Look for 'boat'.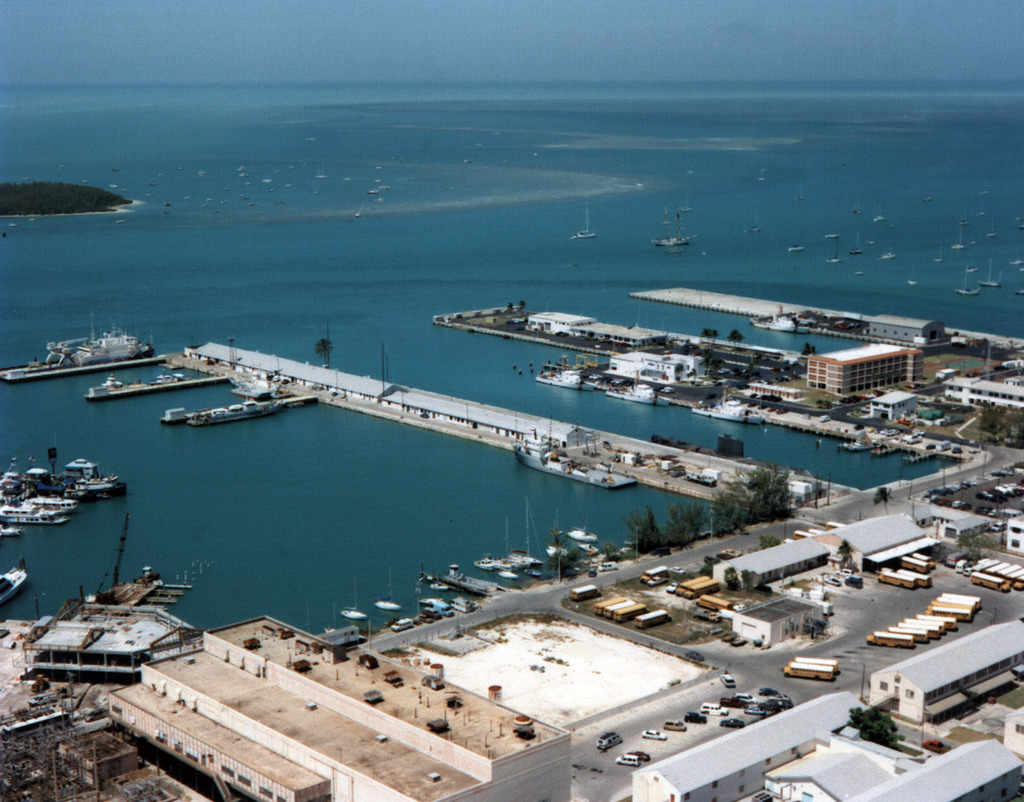
Found: bbox=[476, 145, 480, 147].
